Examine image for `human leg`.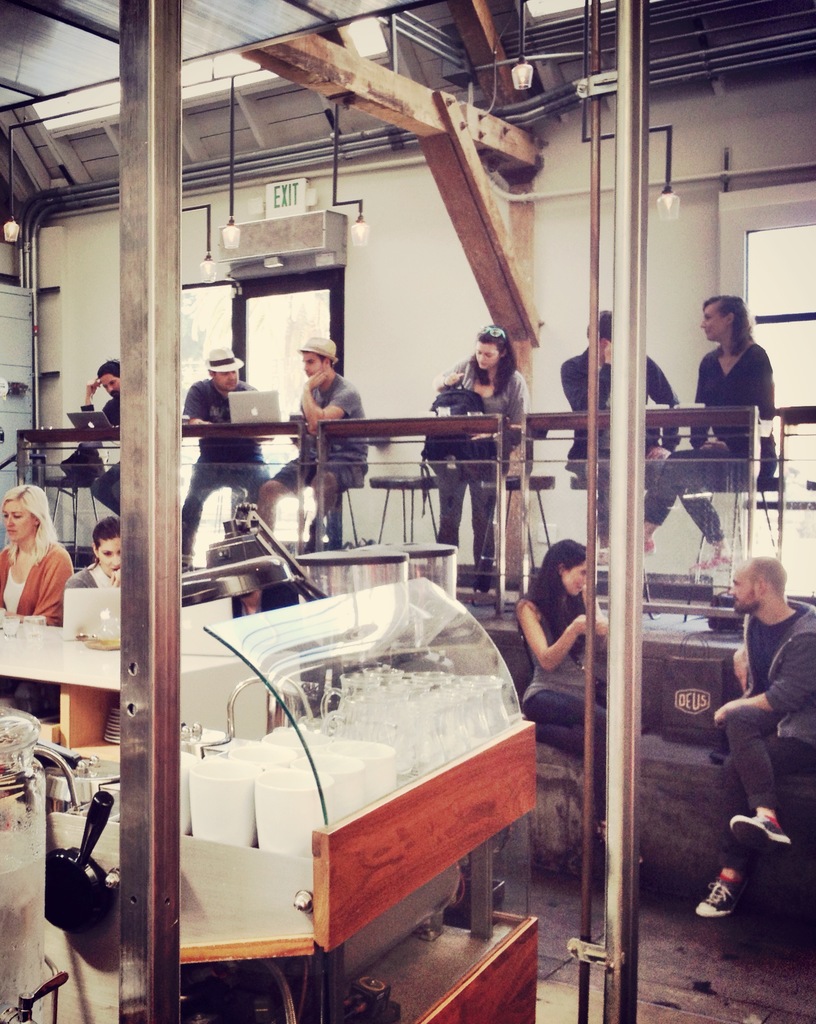
Examination result: l=600, t=449, r=780, b=554.
